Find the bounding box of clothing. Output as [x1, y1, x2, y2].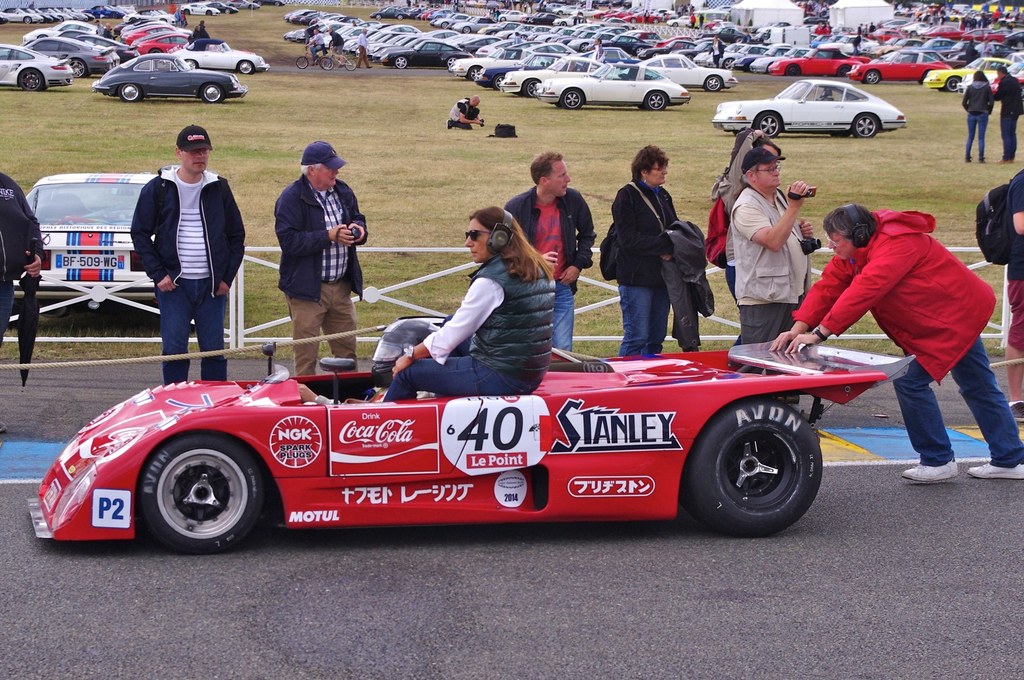
[713, 138, 743, 291].
